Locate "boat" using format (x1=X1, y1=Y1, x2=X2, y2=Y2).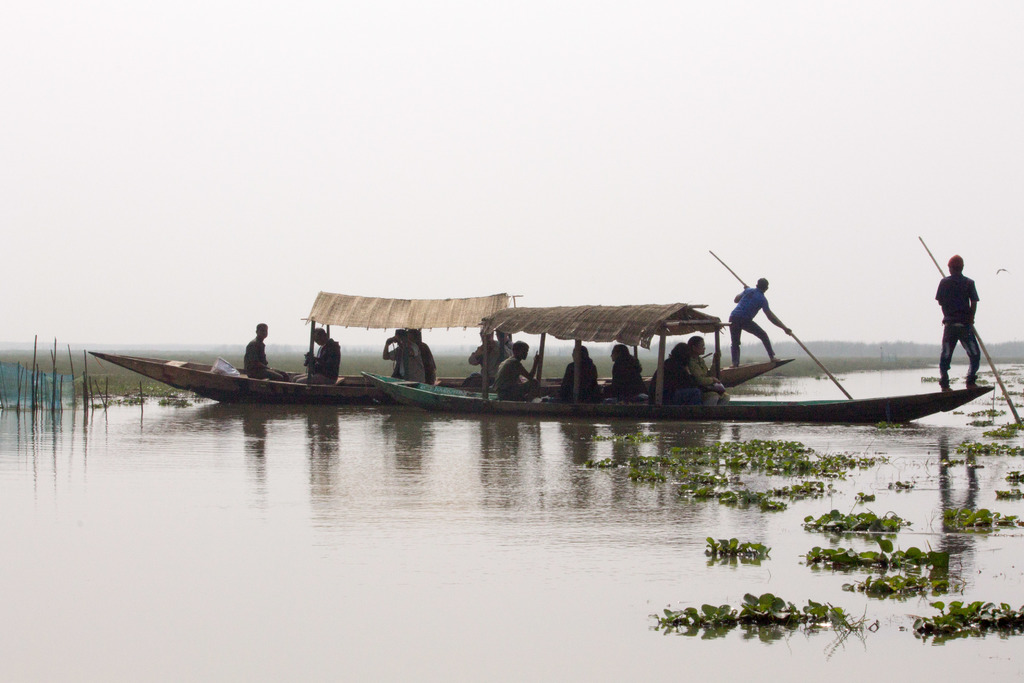
(x1=87, y1=286, x2=531, y2=409).
